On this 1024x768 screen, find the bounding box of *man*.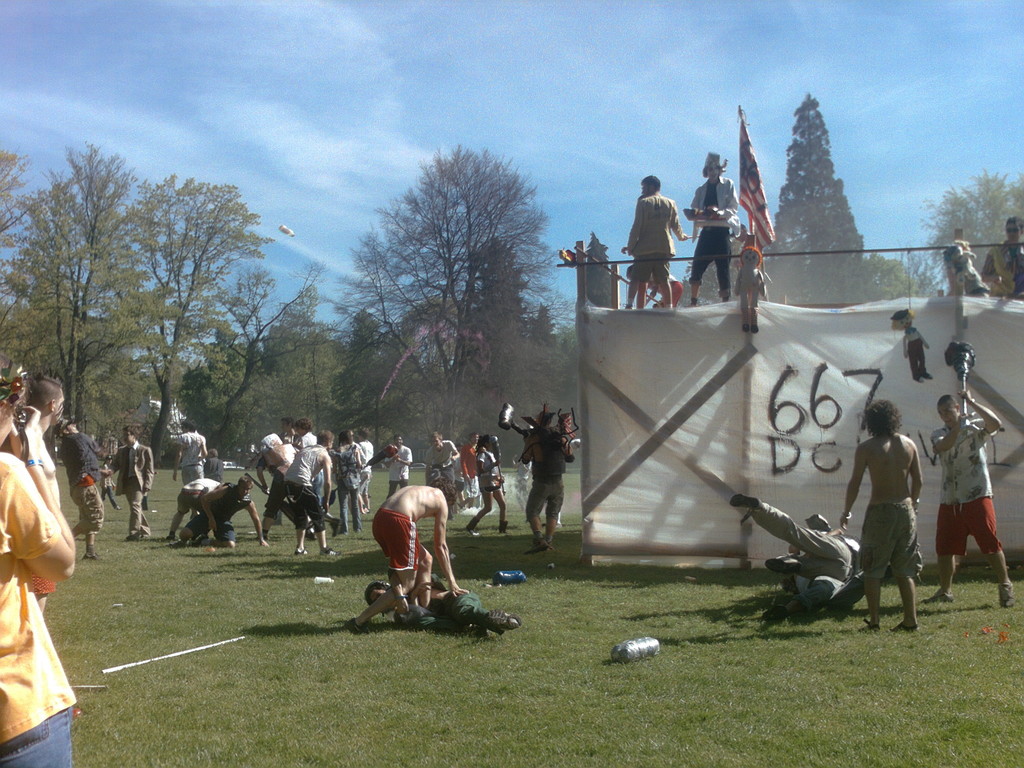
Bounding box: 166/419/214/479.
